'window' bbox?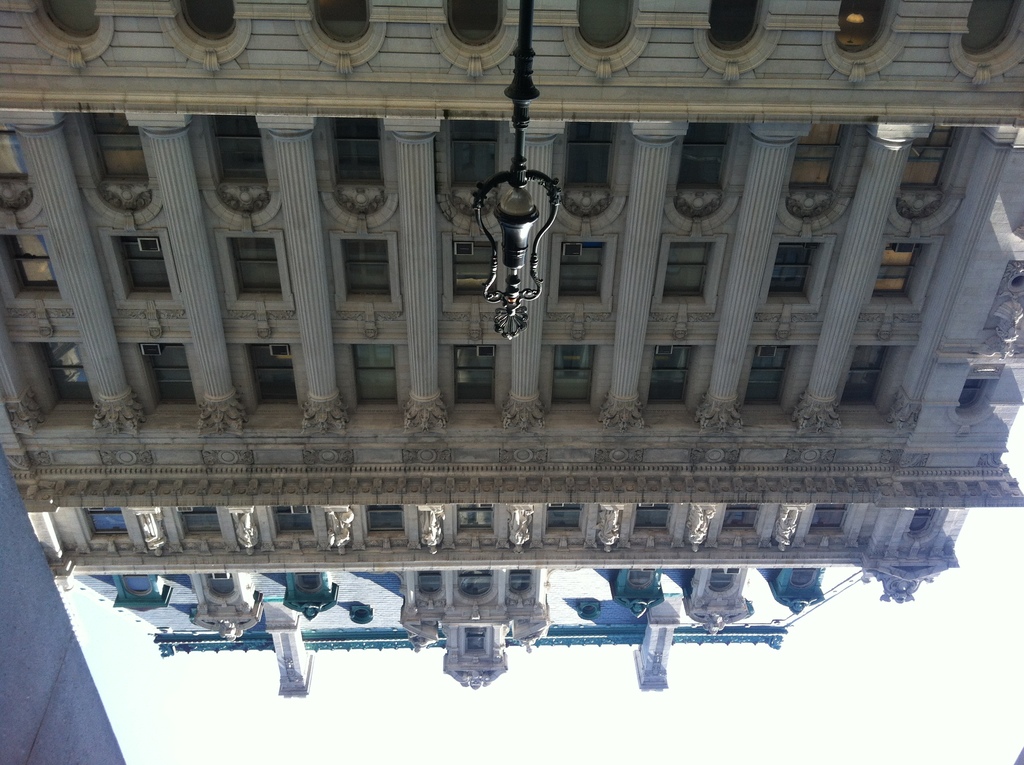
x1=0, y1=224, x2=68, y2=316
